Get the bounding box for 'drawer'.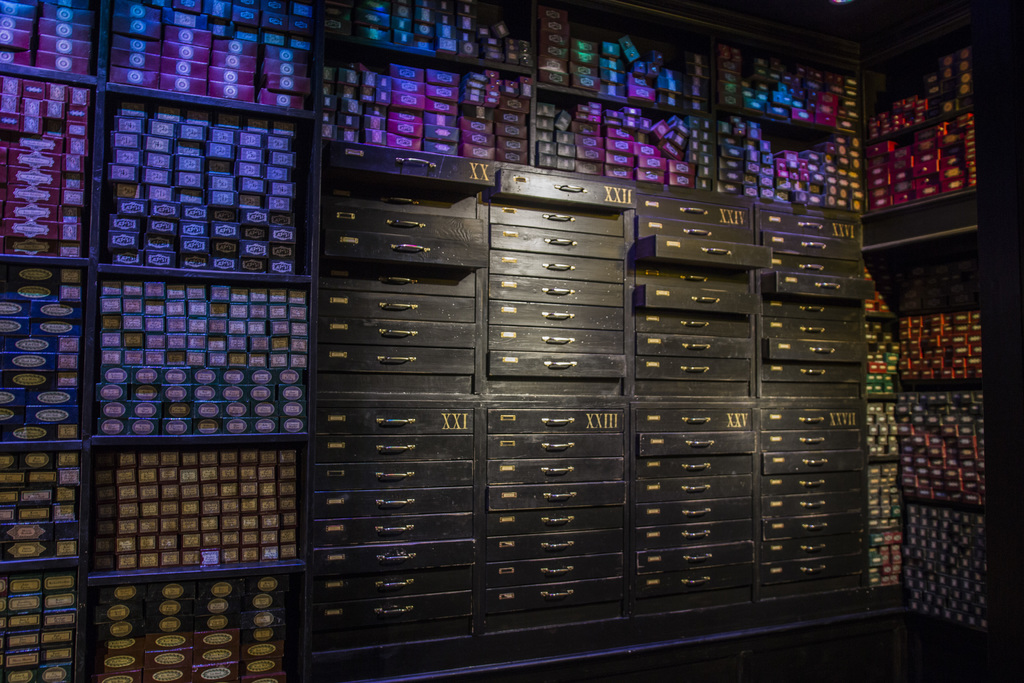
{"x1": 490, "y1": 458, "x2": 623, "y2": 479}.
